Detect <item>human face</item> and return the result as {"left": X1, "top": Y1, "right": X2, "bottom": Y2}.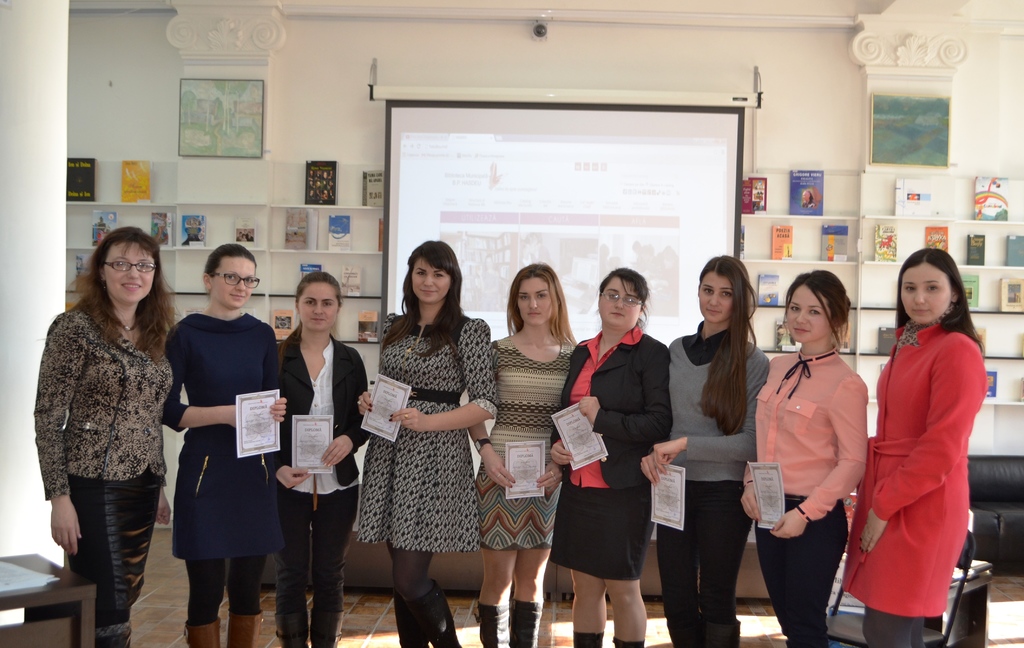
{"left": 301, "top": 281, "right": 340, "bottom": 330}.
